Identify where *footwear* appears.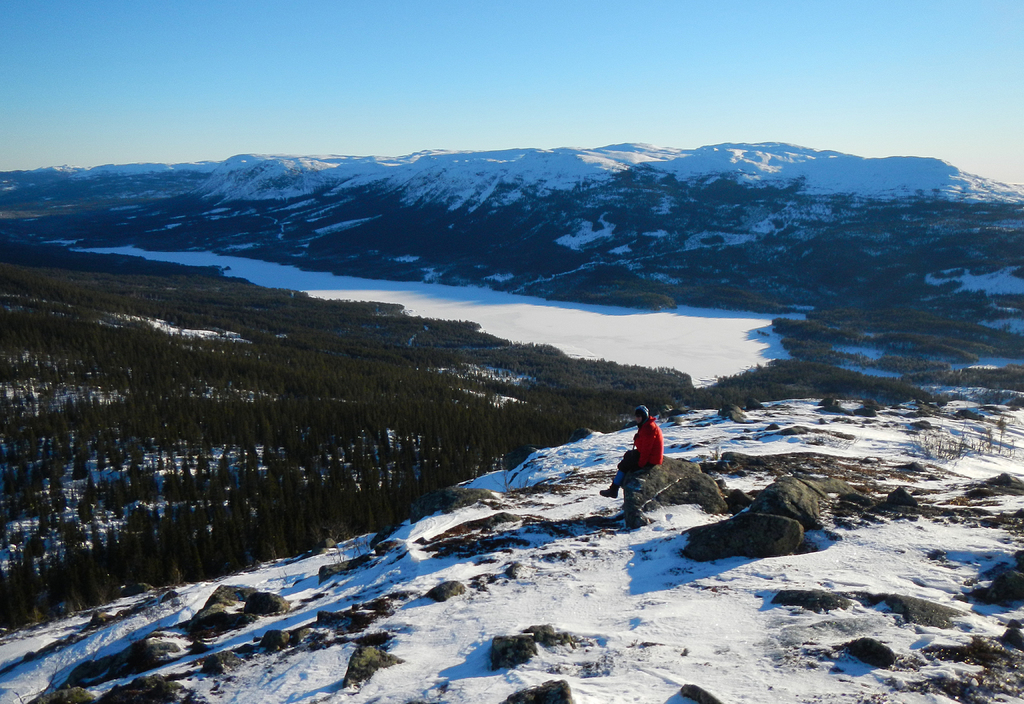
Appears at 598, 483, 616, 499.
